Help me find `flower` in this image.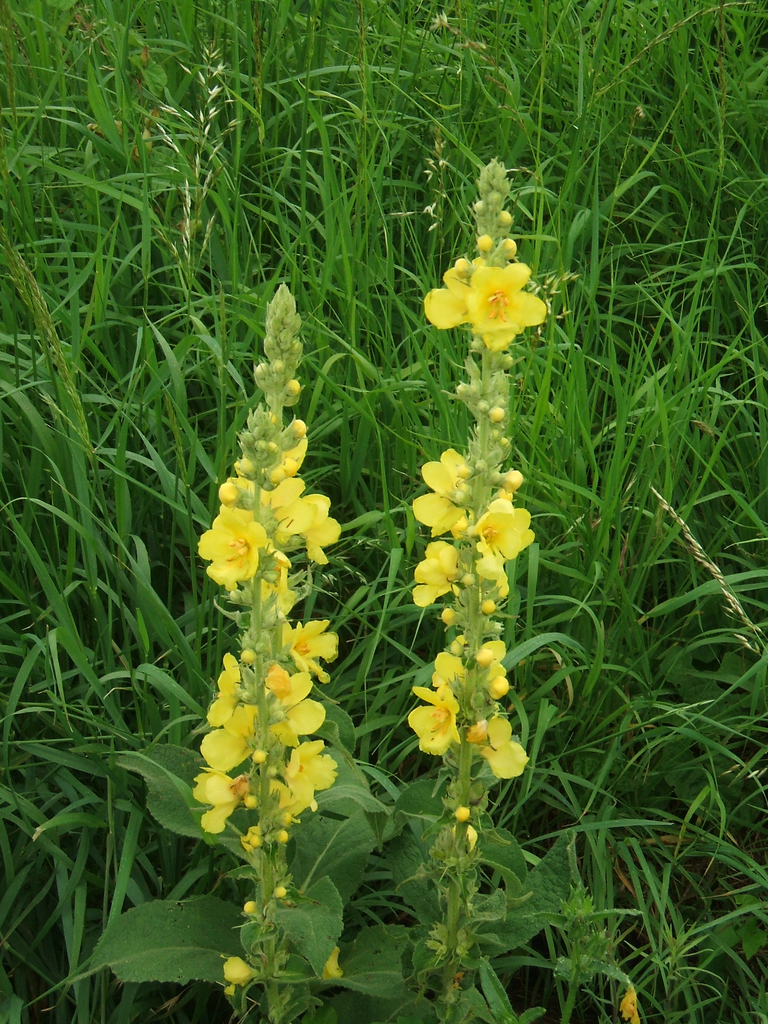
Found it: crop(413, 449, 458, 545).
